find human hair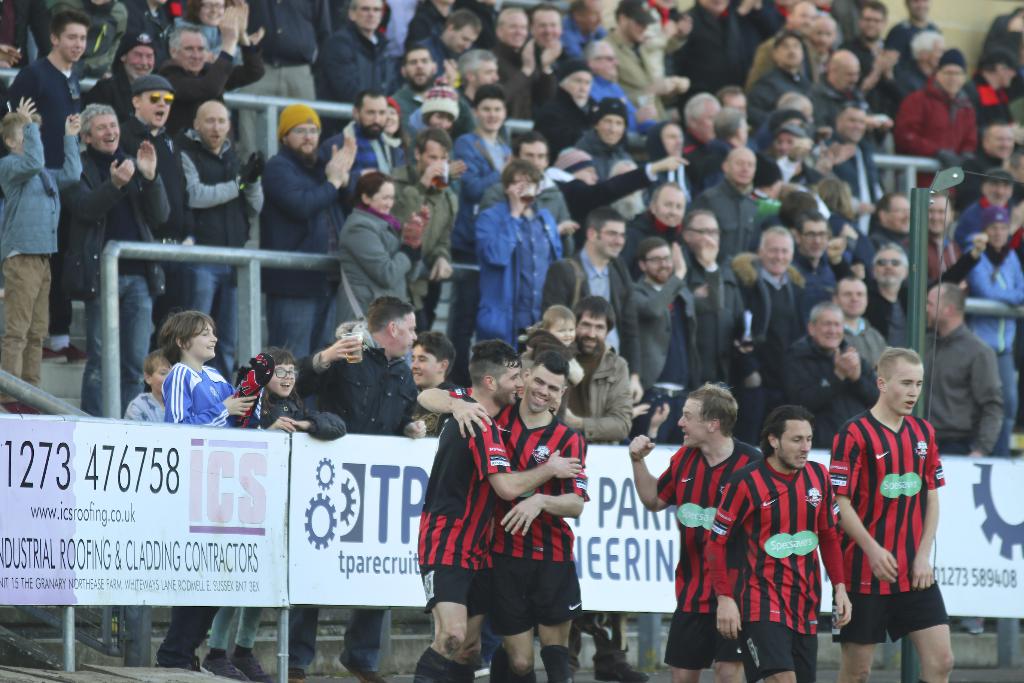
crop(351, 170, 394, 210)
